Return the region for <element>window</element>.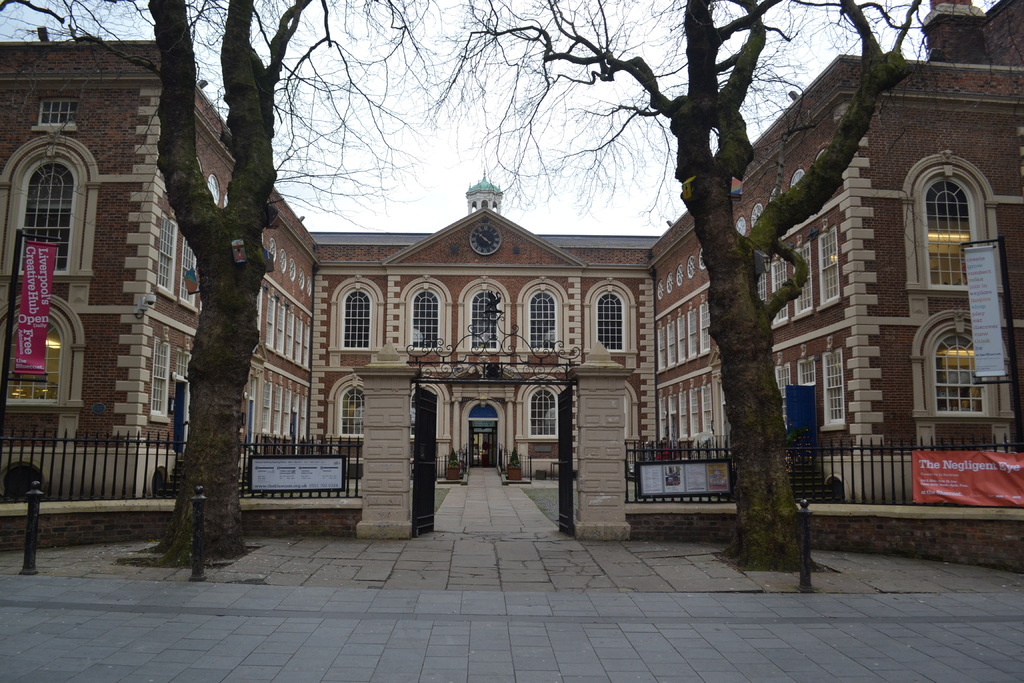
select_region(668, 319, 673, 369).
